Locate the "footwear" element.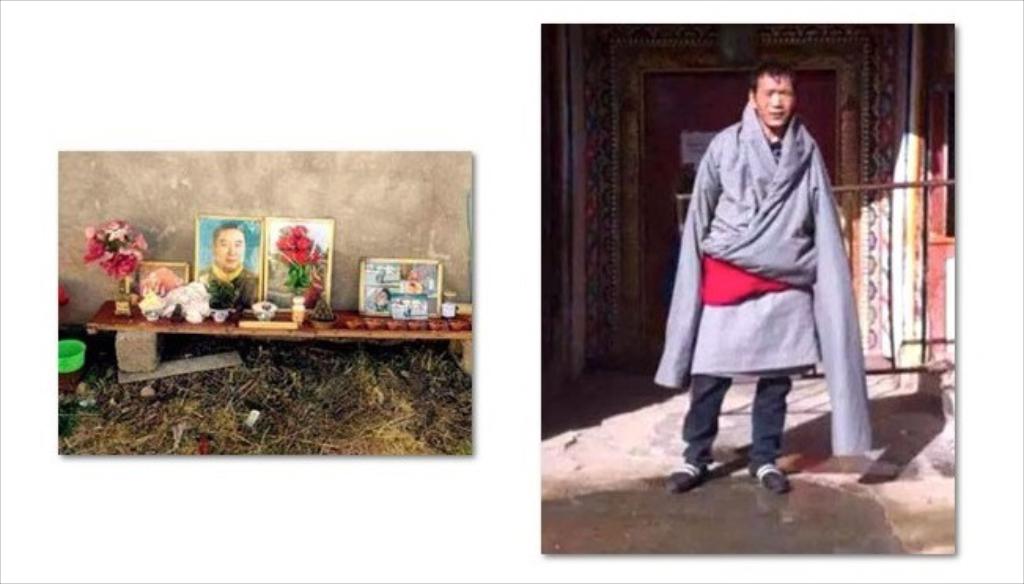
Element bbox: [667,456,708,491].
